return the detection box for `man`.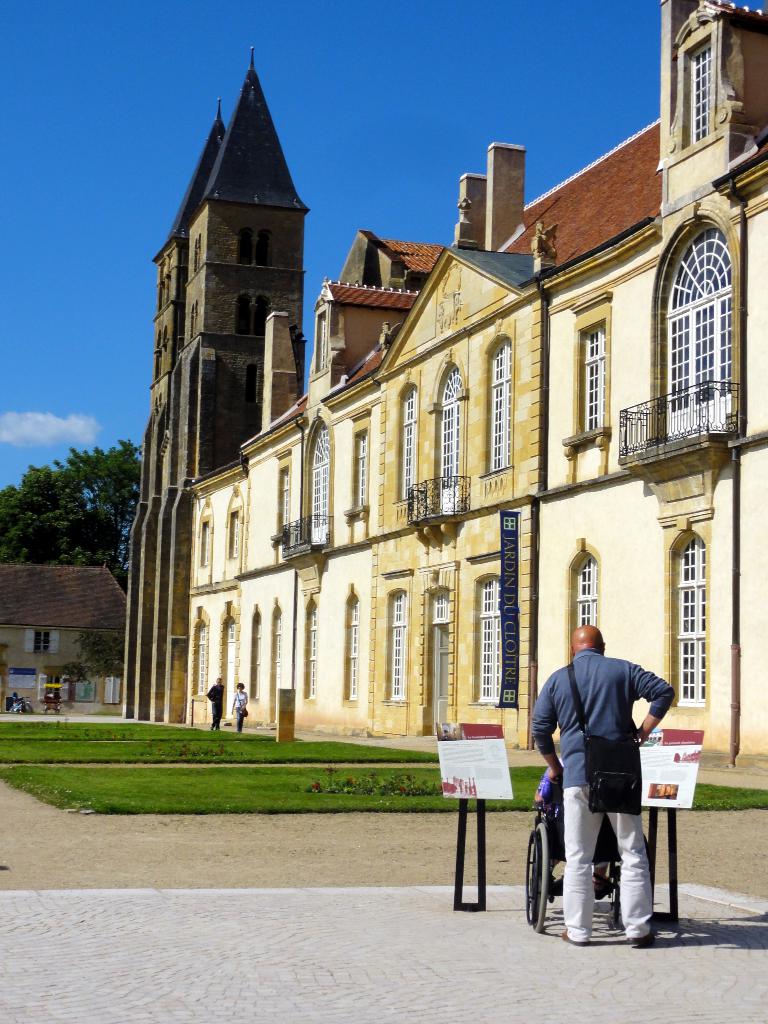
{"left": 202, "top": 677, "right": 225, "bottom": 728}.
